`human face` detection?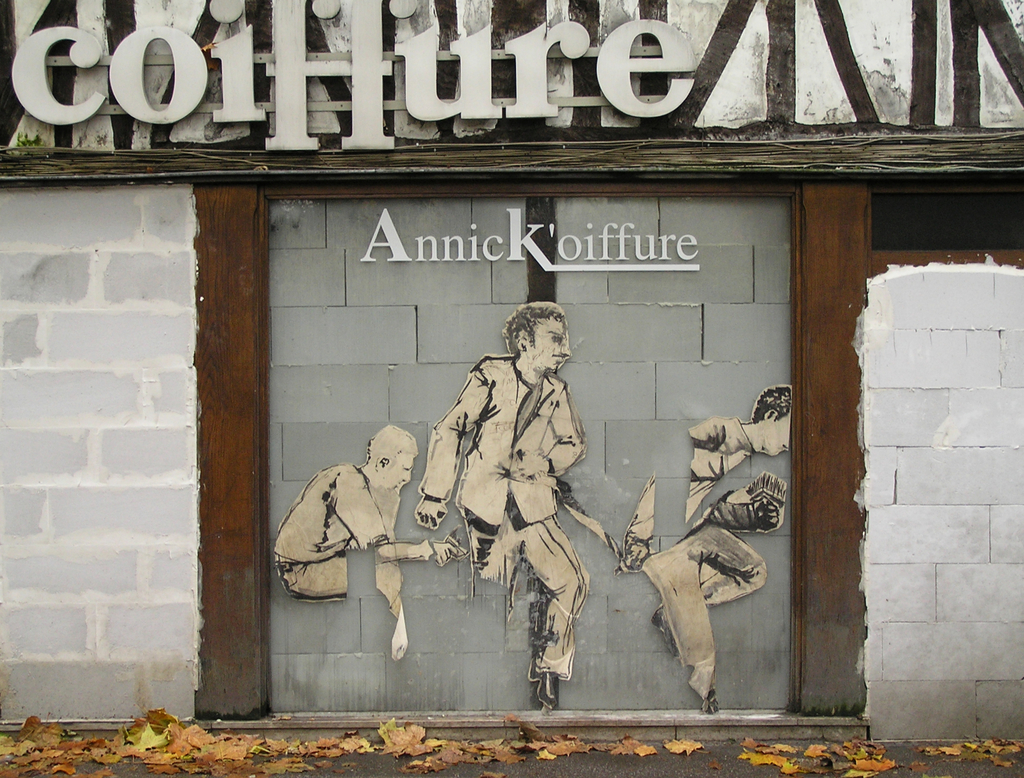
x1=383, y1=453, x2=411, y2=492
